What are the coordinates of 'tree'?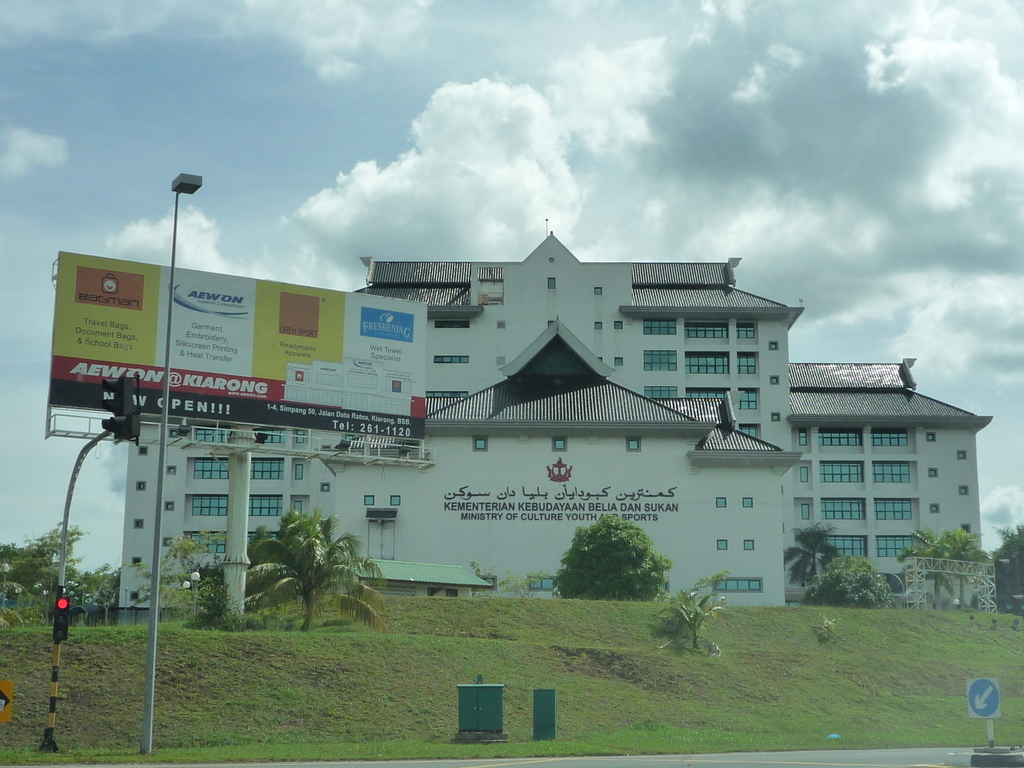
pyautogui.locateOnScreen(952, 541, 993, 604).
